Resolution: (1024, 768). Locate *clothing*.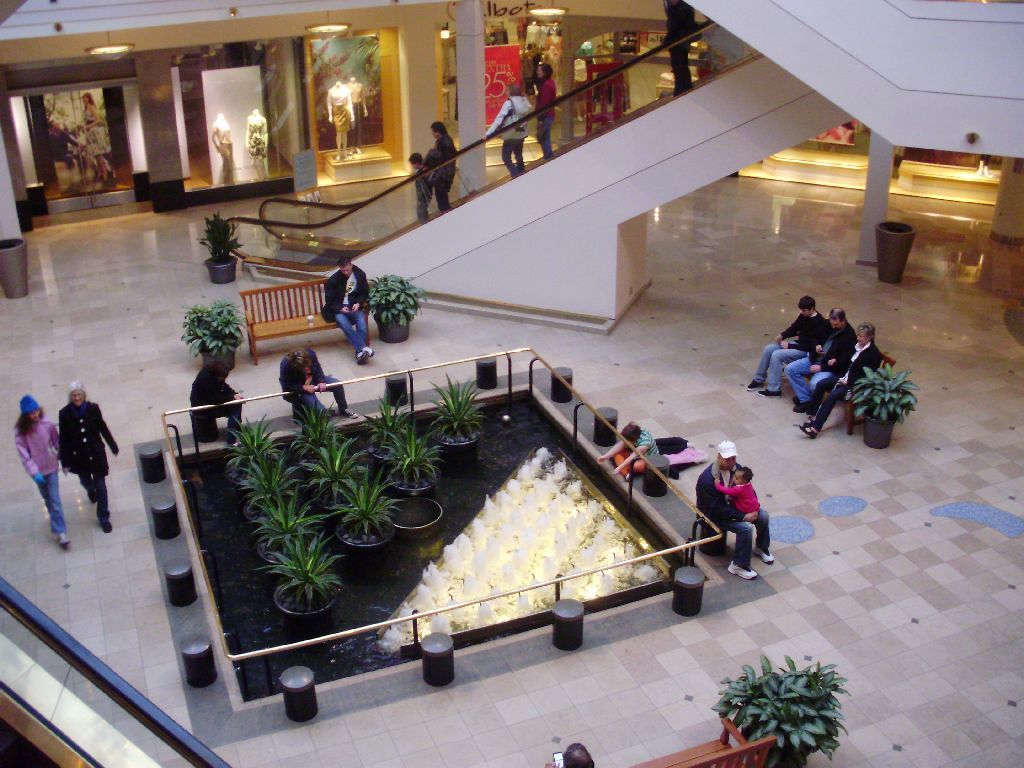
(x1=349, y1=82, x2=367, y2=144).
